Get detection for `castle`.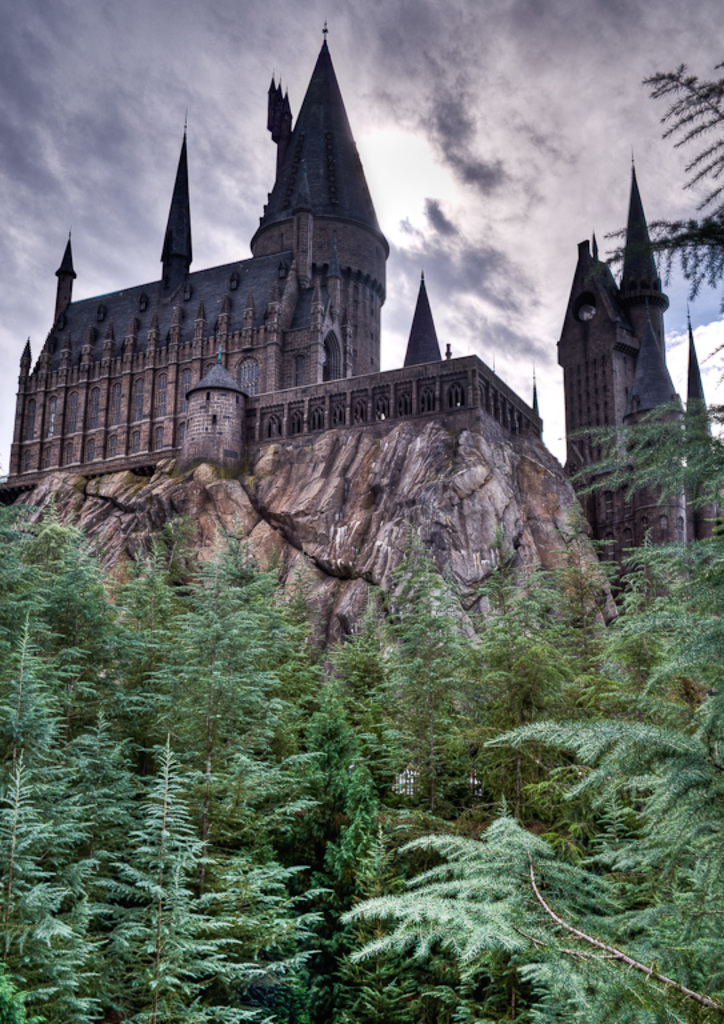
Detection: [4, 28, 635, 595].
